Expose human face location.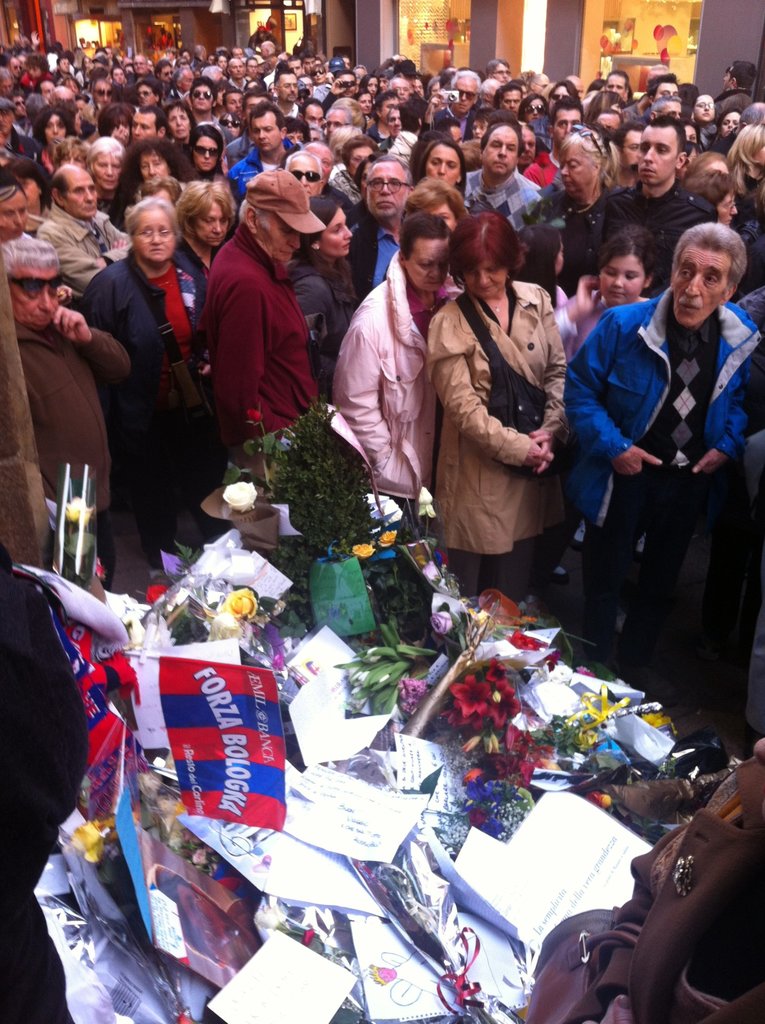
Exposed at [286, 157, 326, 194].
